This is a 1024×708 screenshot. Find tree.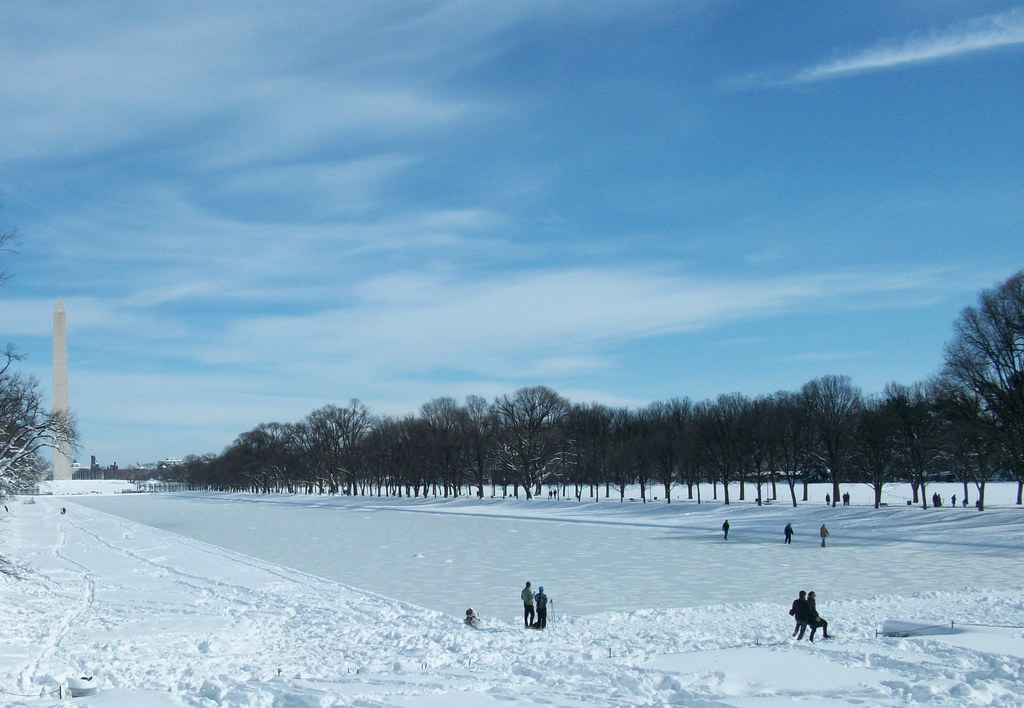
Bounding box: (left=942, top=263, right=1023, bottom=508).
